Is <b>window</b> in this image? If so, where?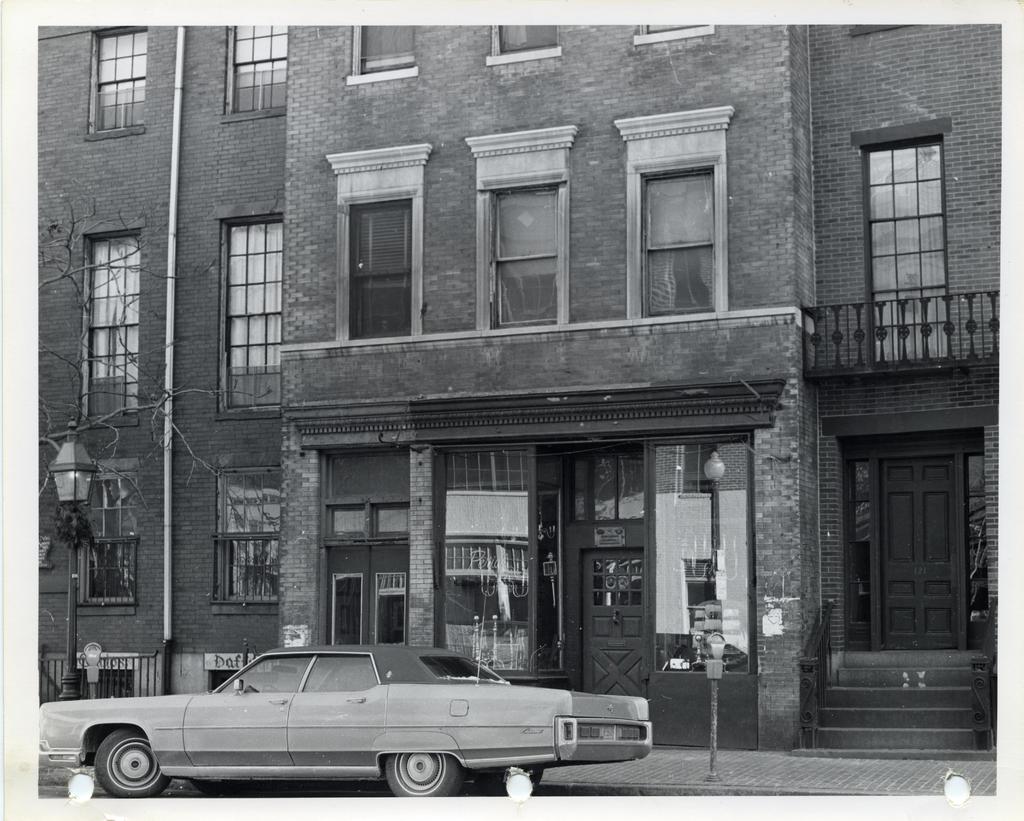
Yes, at (x1=865, y1=140, x2=948, y2=352).
